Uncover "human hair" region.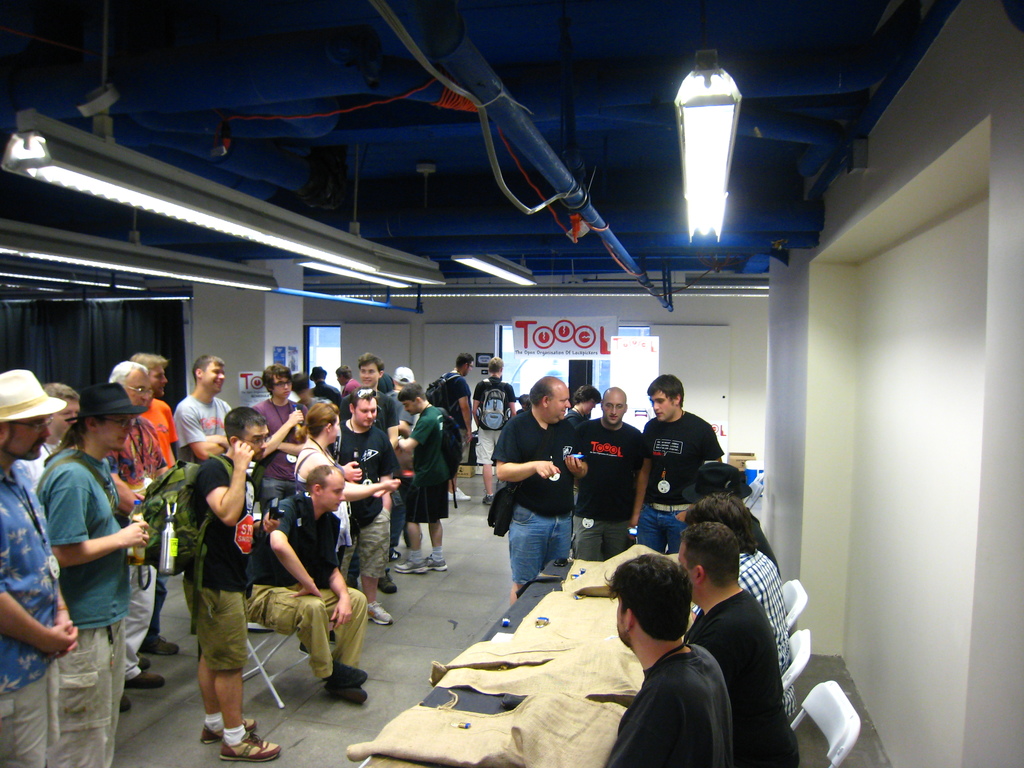
Uncovered: BBox(681, 492, 758, 559).
